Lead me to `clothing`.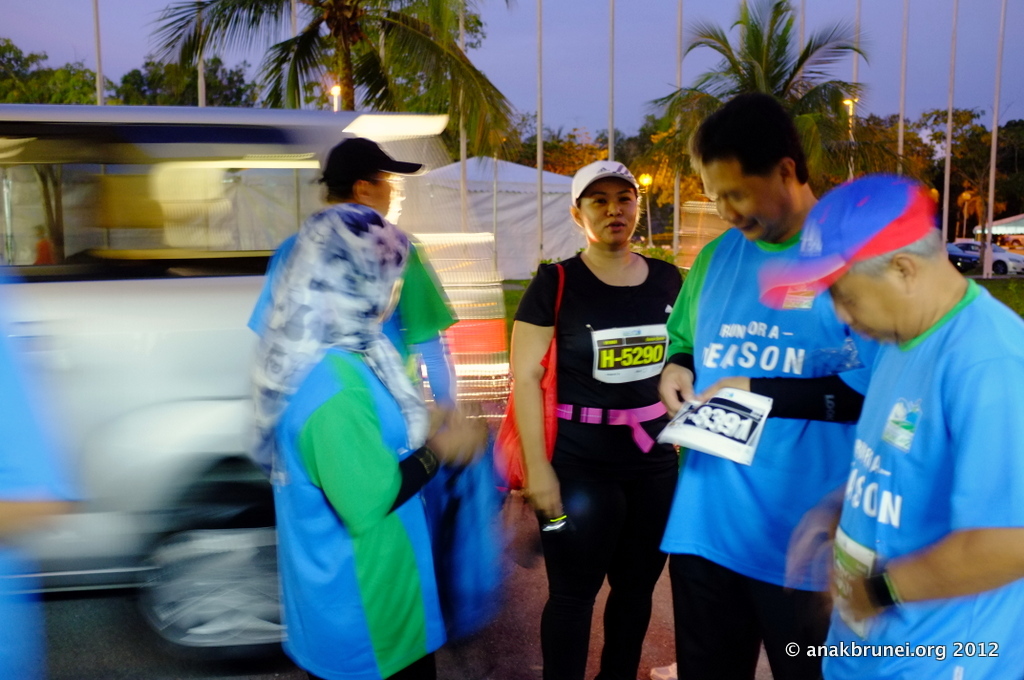
Lead to [x1=818, y1=274, x2=1023, y2=679].
